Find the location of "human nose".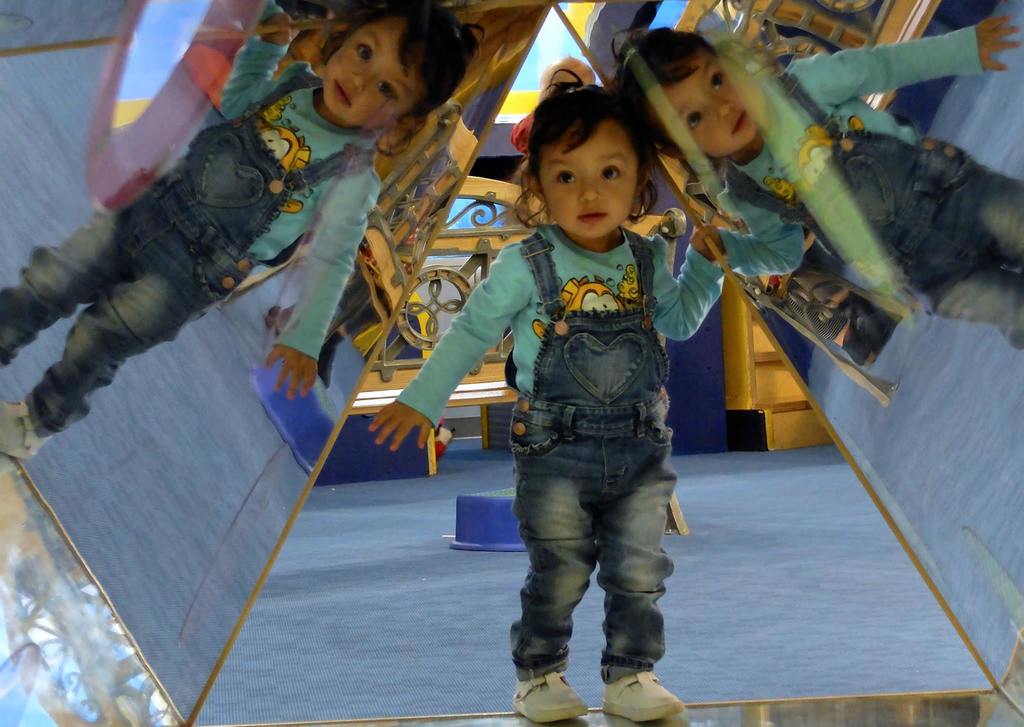
Location: detection(355, 69, 378, 87).
